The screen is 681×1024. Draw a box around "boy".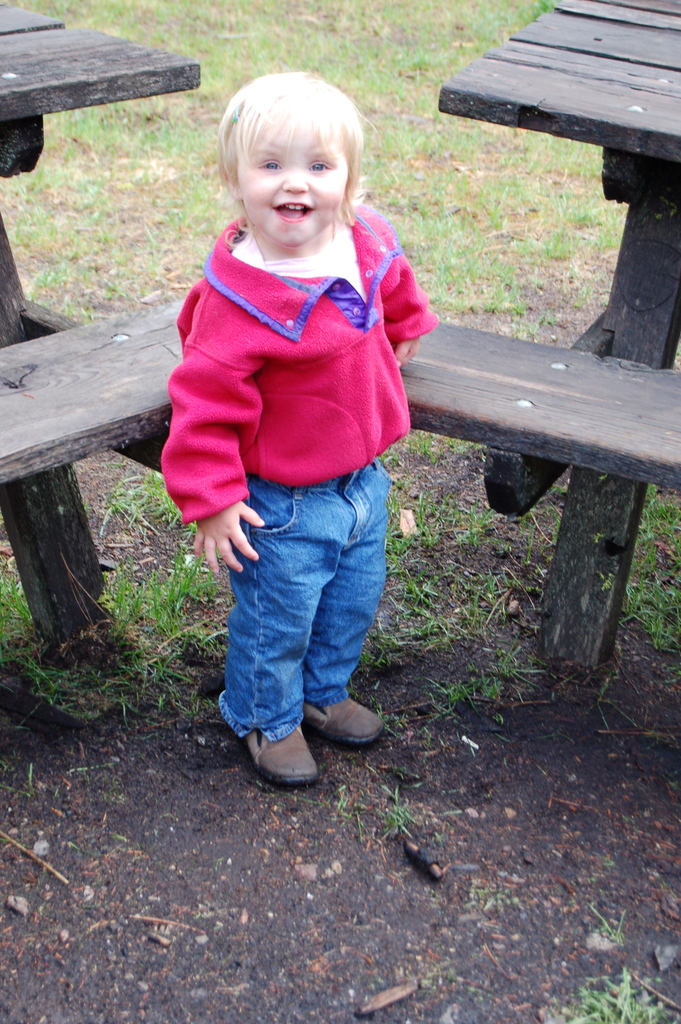
{"left": 158, "top": 72, "right": 429, "bottom": 795}.
